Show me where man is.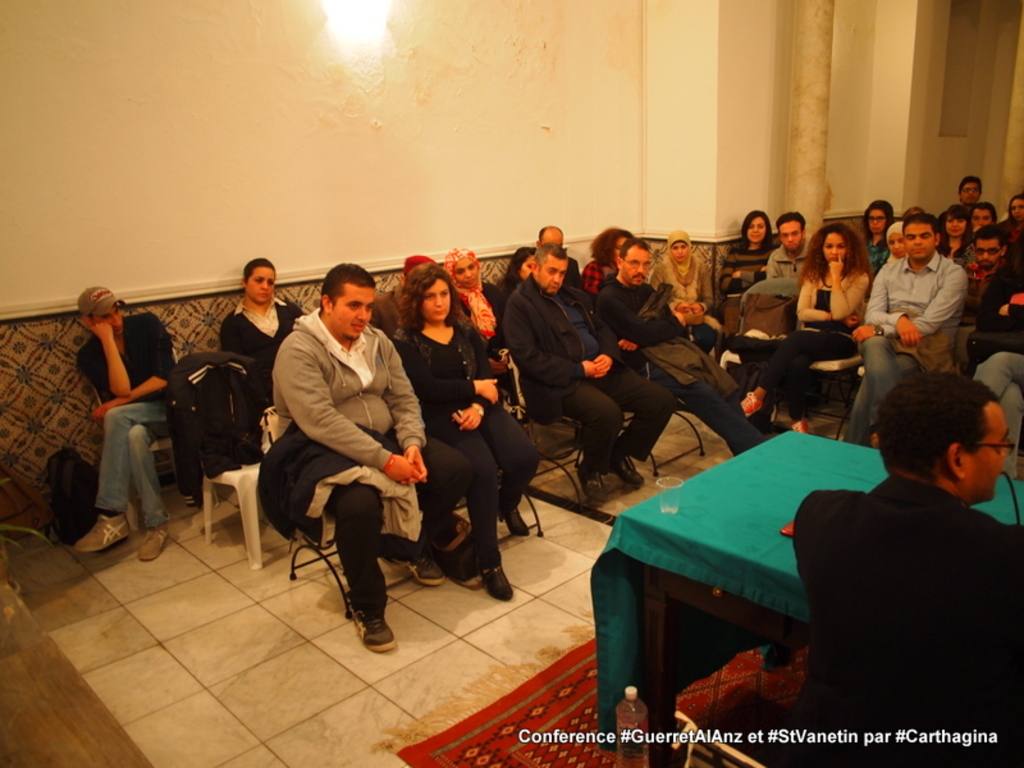
man is at left=765, top=211, right=813, bottom=279.
